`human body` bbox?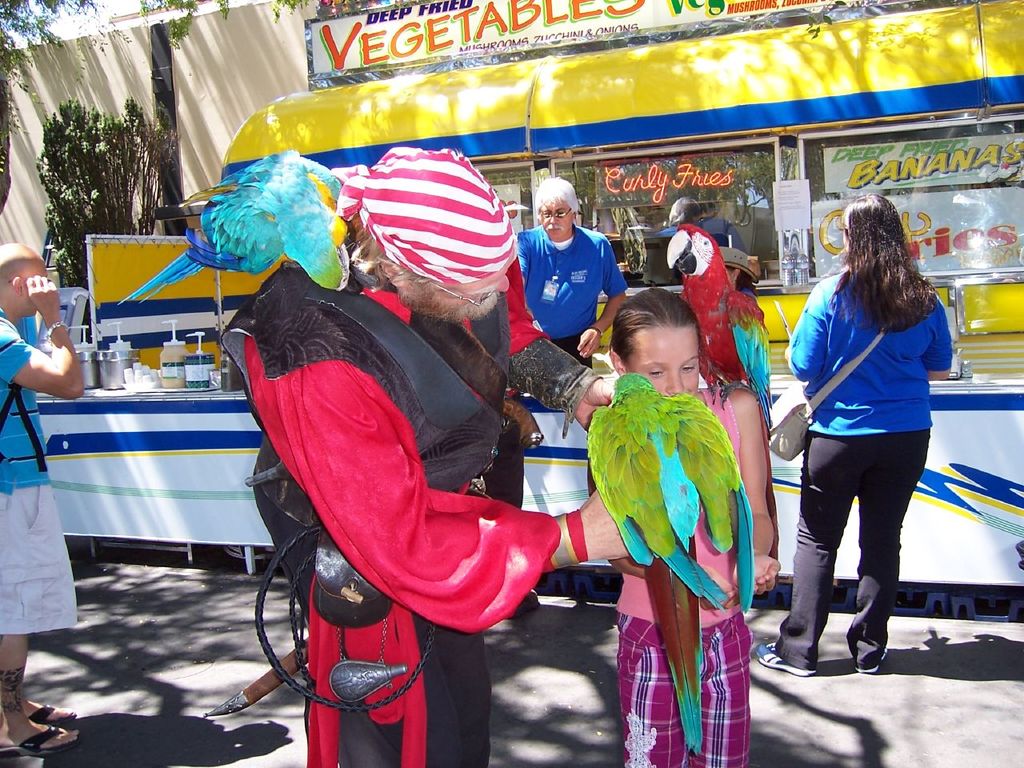
(x1=756, y1=256, x2=966, y2=680)
